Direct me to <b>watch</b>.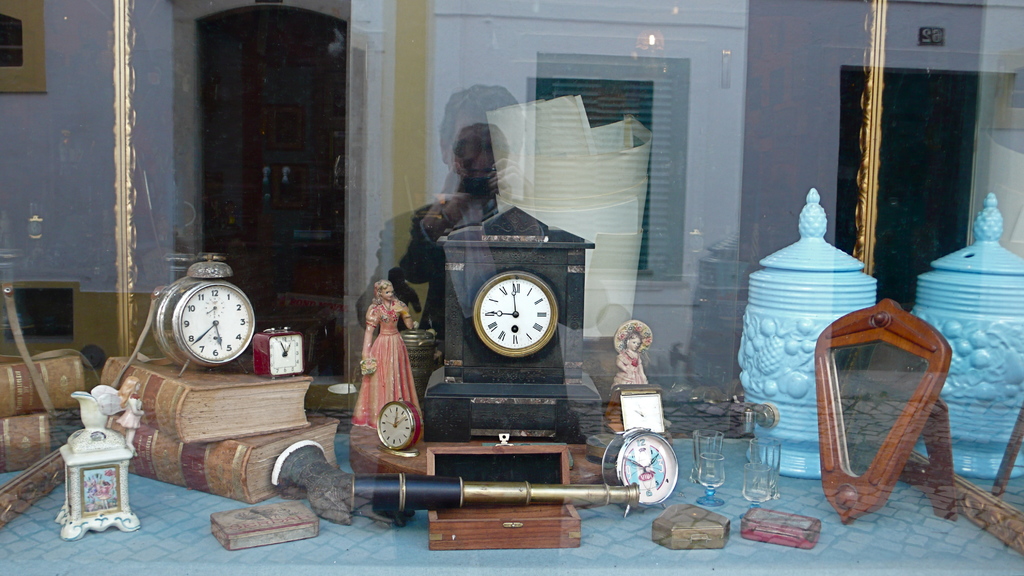
Direction: (252, 324, 307, 379).
